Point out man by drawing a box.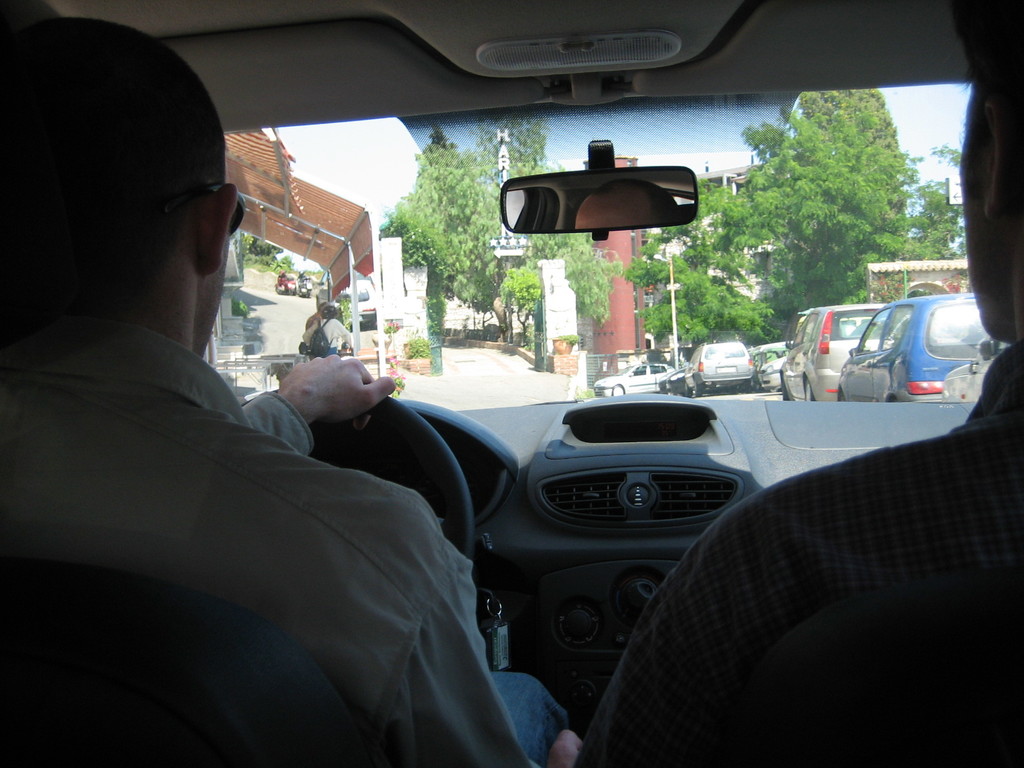
box(302, 305, 351, 356).
